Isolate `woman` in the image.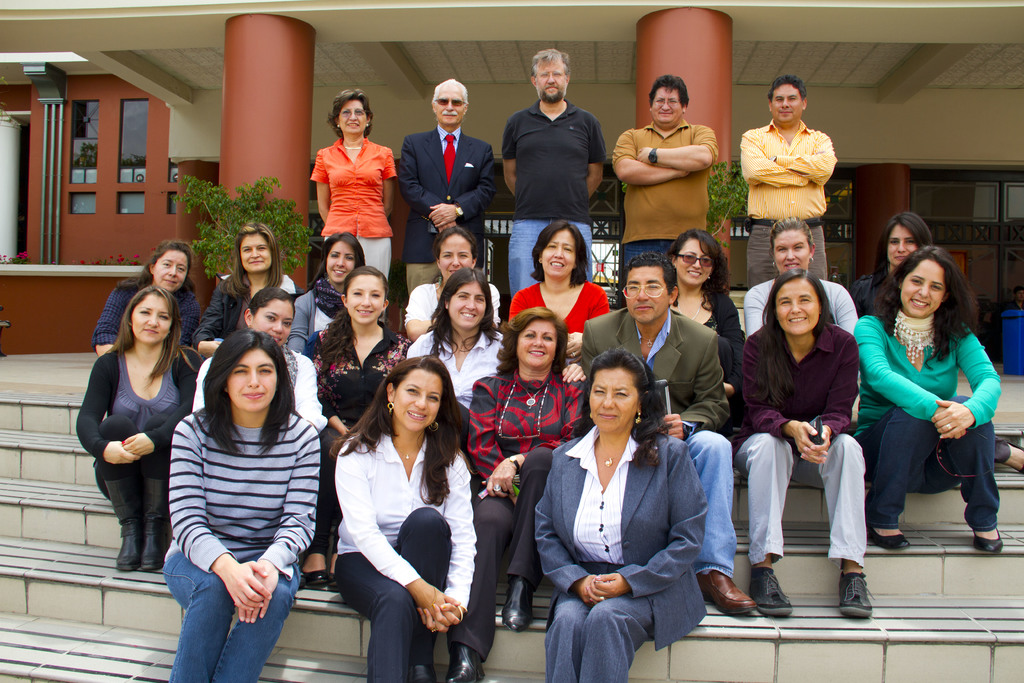
Isolated region: detection(507, 220, 612, 397).
